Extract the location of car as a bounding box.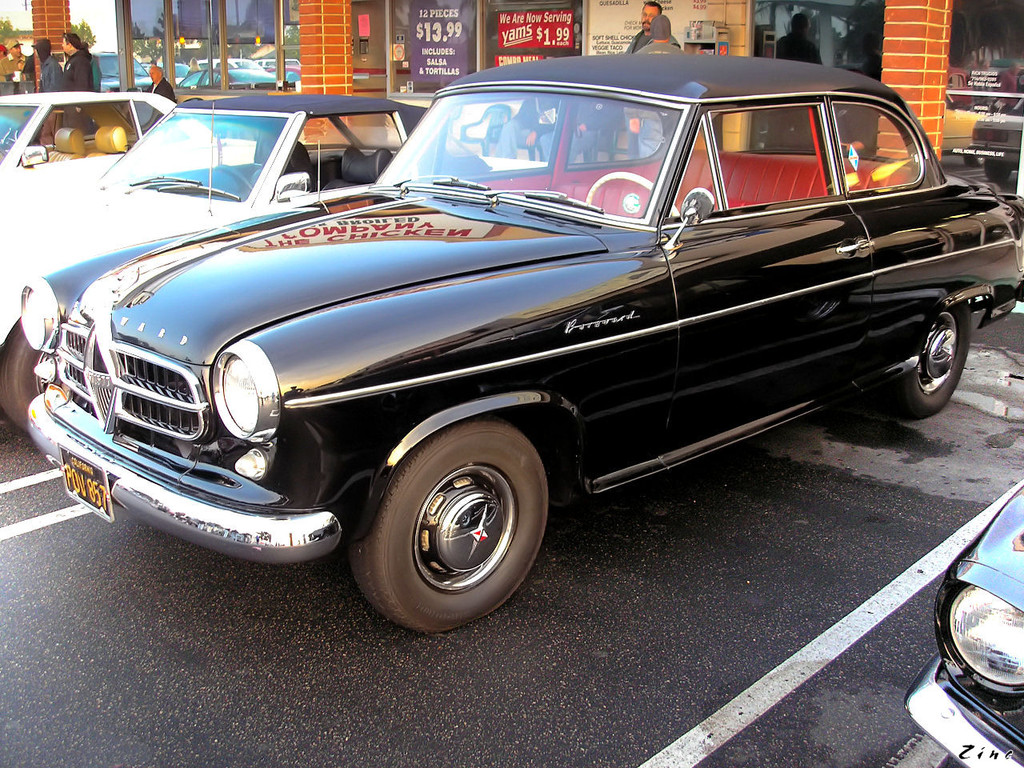
(86, 49, 152, 86).
